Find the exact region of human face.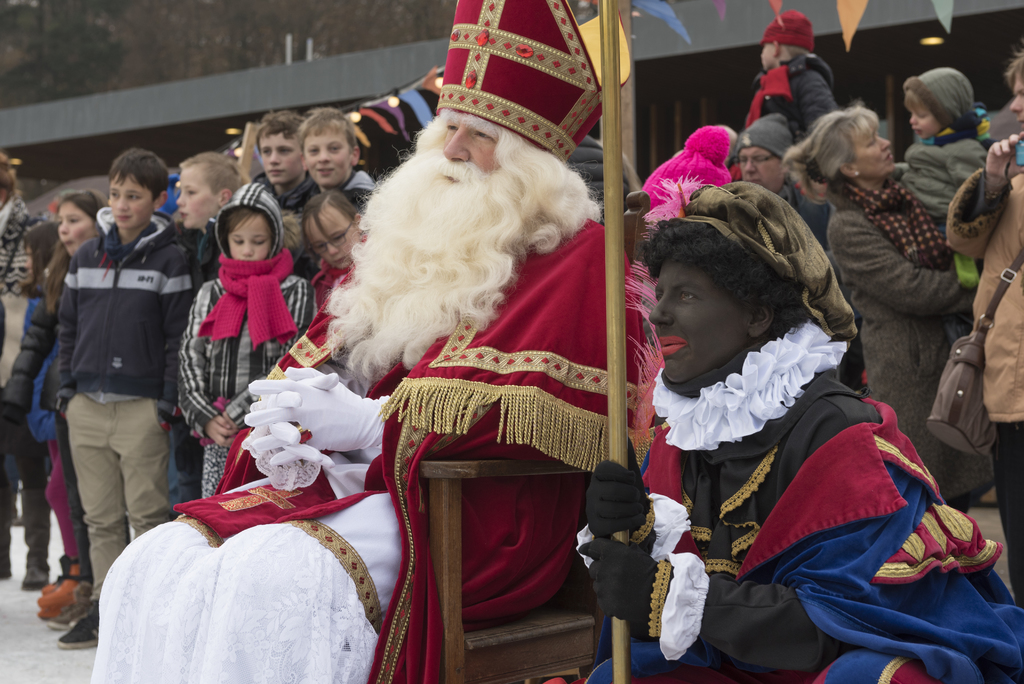
Exact region: [x1=442, y1=112, x2=500, y2=184].
